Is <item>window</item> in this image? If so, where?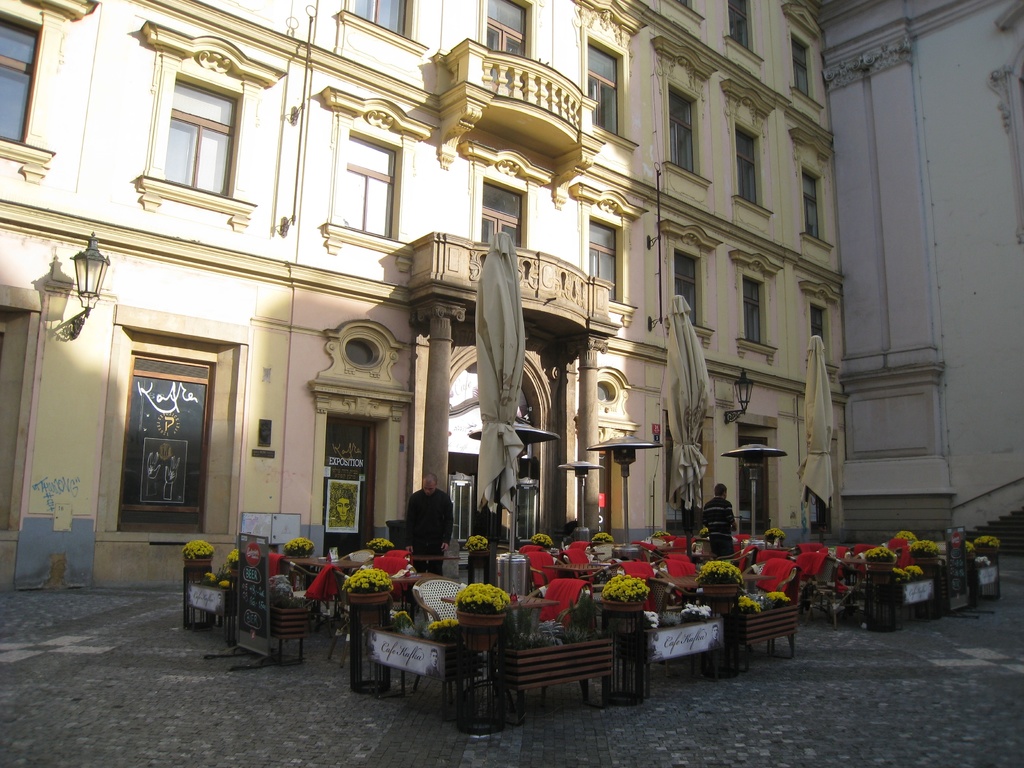
Yes, at region(662, 214, 724, 353).
